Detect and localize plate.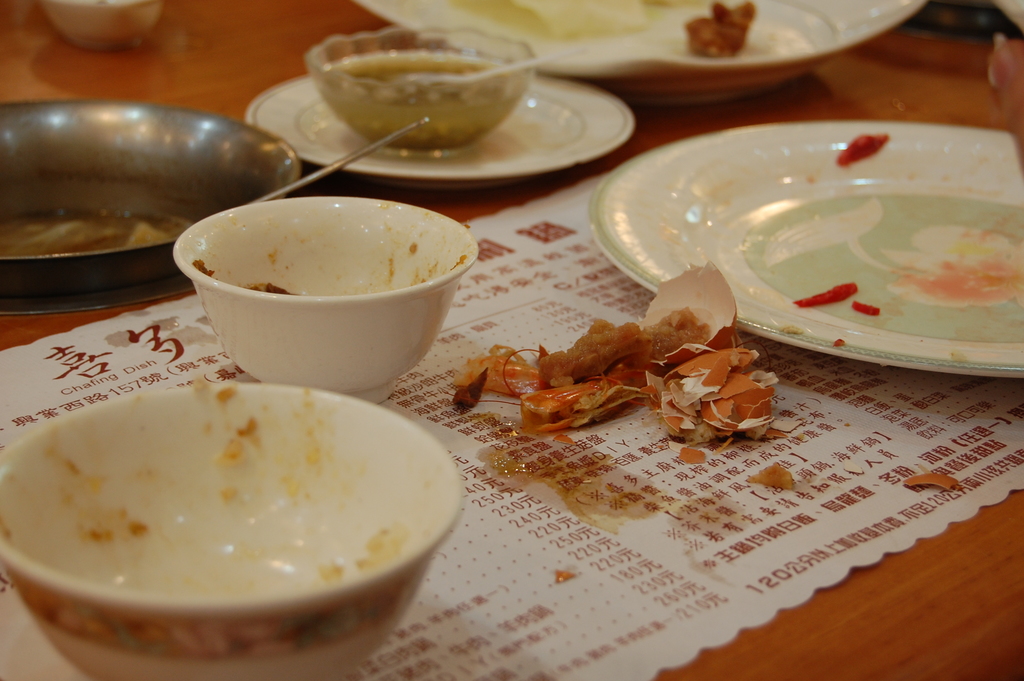
Localized at {"left": 346, "top": 0, "right": 928, "bottom": 106}.
